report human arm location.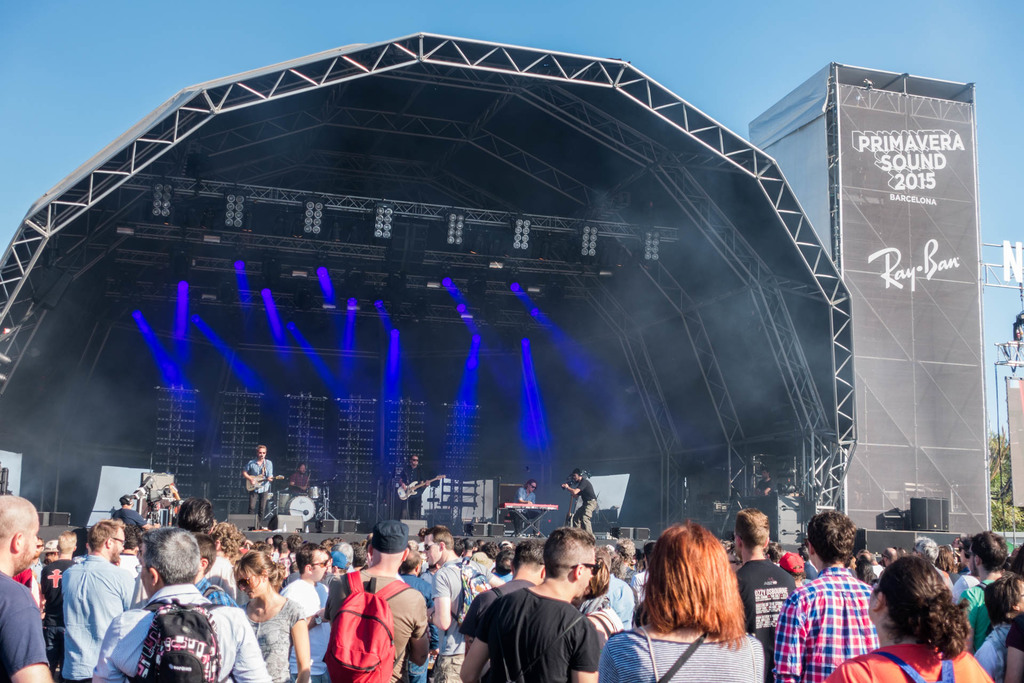
Report: box=[404, 588, 428, 677].
